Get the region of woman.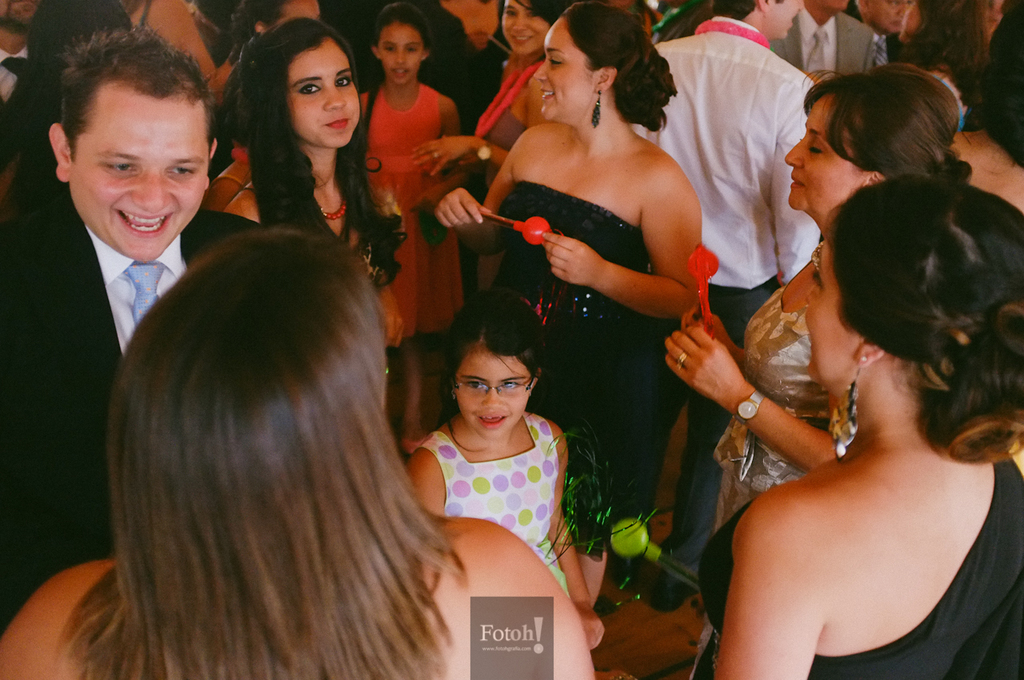
{"left": 0, "top": 224, "right": 597, "bottom": 679}.
